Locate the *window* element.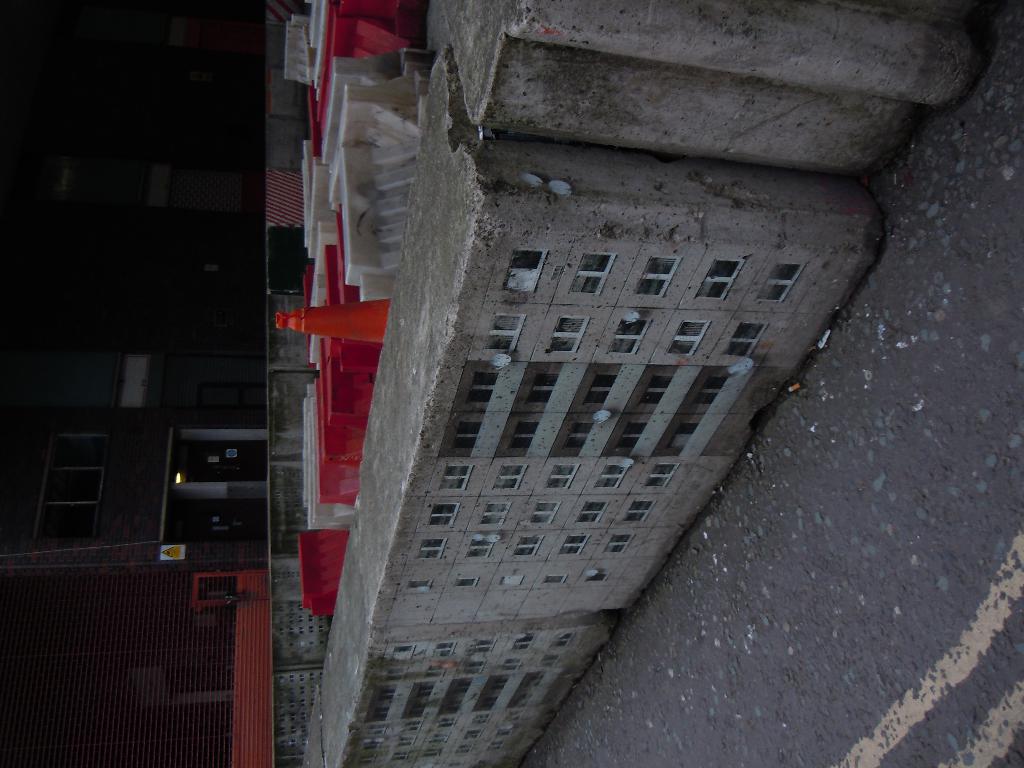
Element bbox: (21, 417, 100, 541).
